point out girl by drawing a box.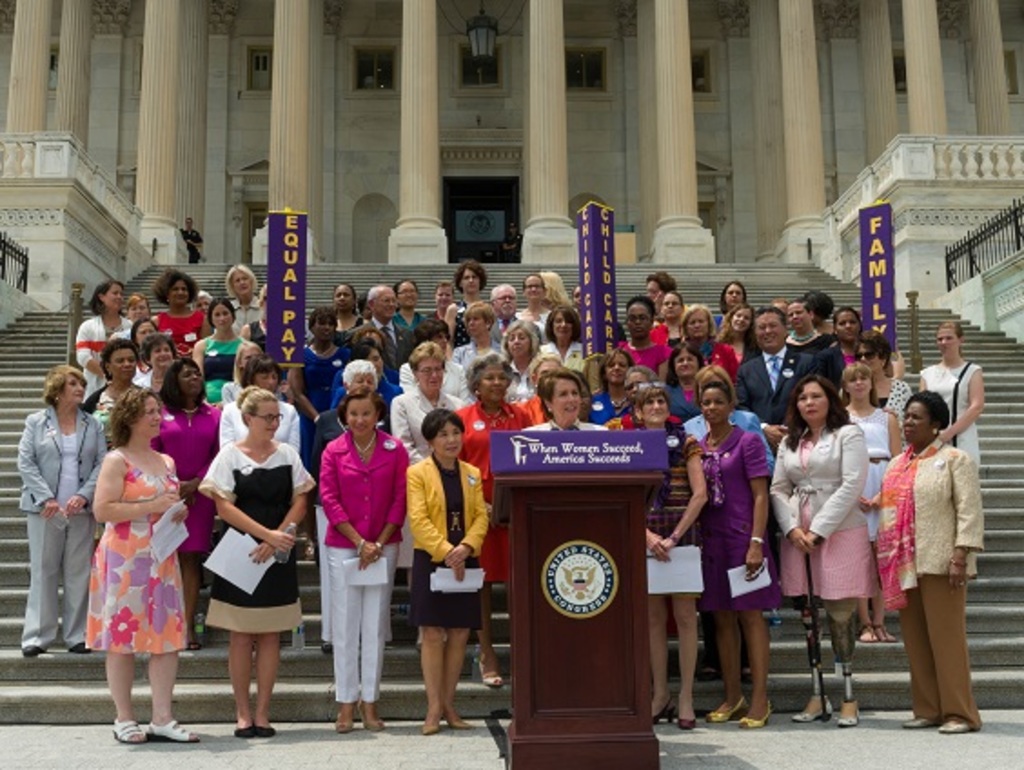
[x1=635, y1=381, x2=710, y2=732].
